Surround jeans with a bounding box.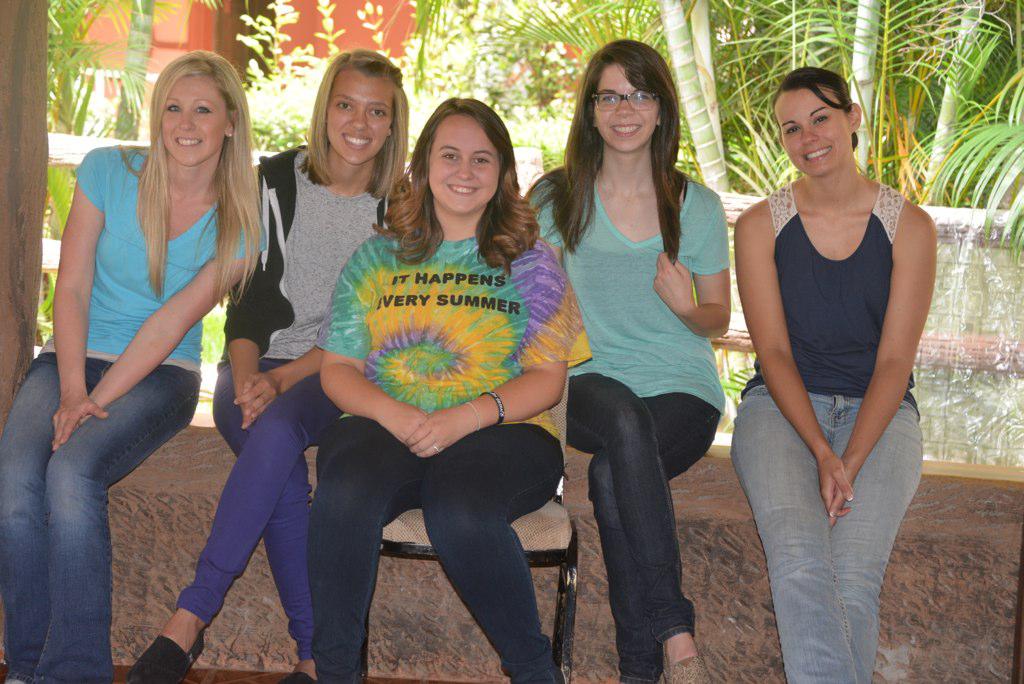
BBox(169, 359, 354, 675).
